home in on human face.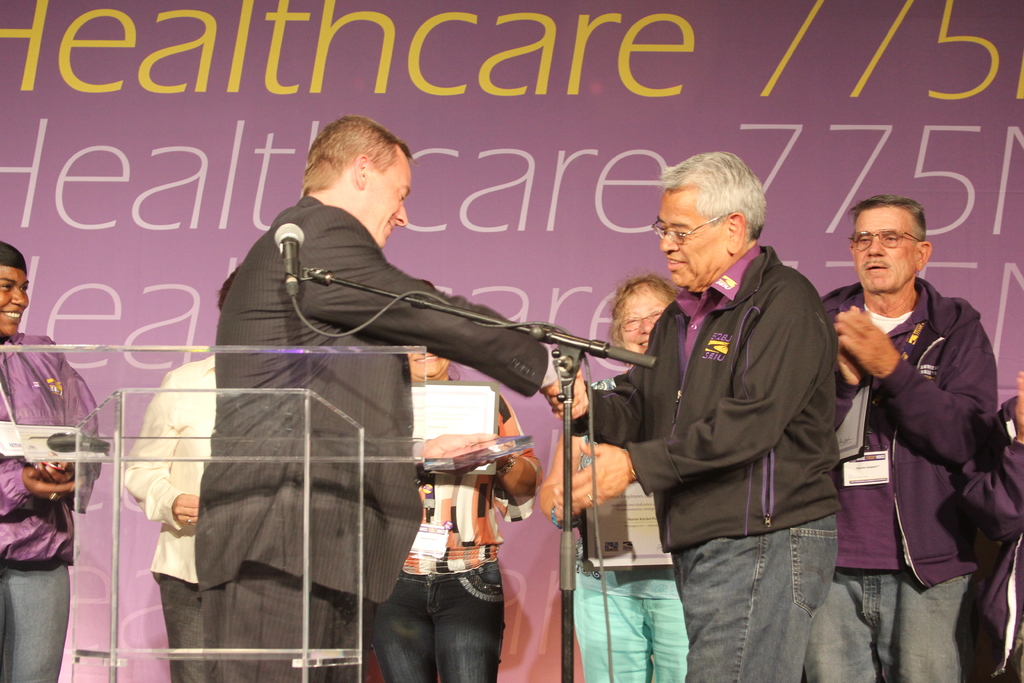
Homed in at select_region(406, 345, 449, 375).
